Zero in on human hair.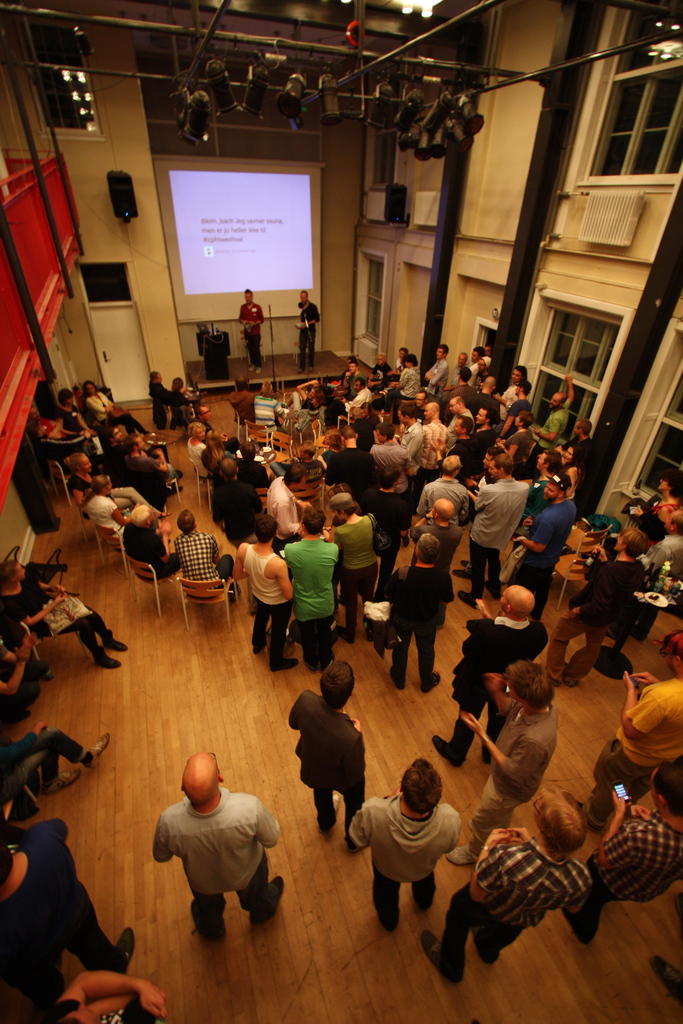
Zeroed in: [left=418, top=532, right=441, bottom=562].
